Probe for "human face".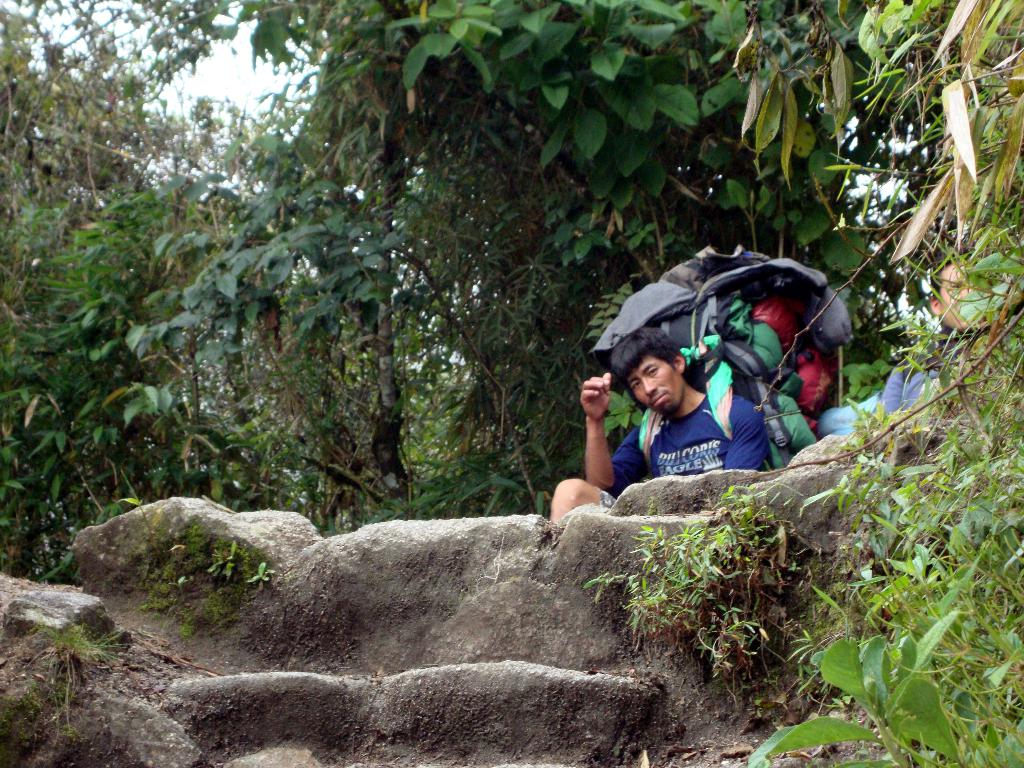
Probe result: <region>628, 357, 686, 415</region>.
